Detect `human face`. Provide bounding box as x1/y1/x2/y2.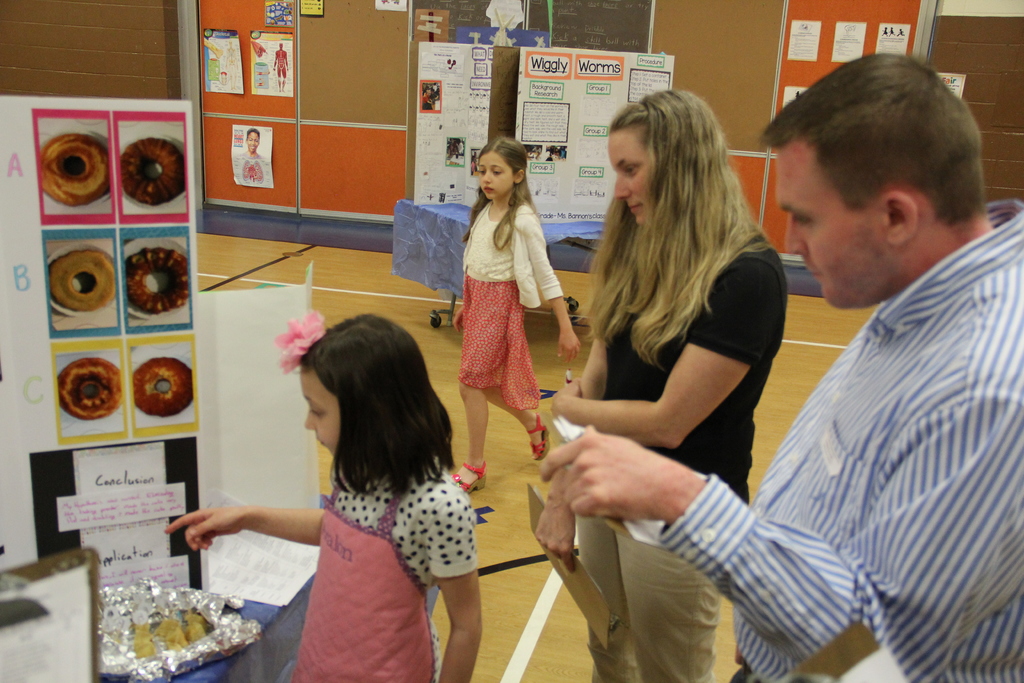
248/131/257/154.
